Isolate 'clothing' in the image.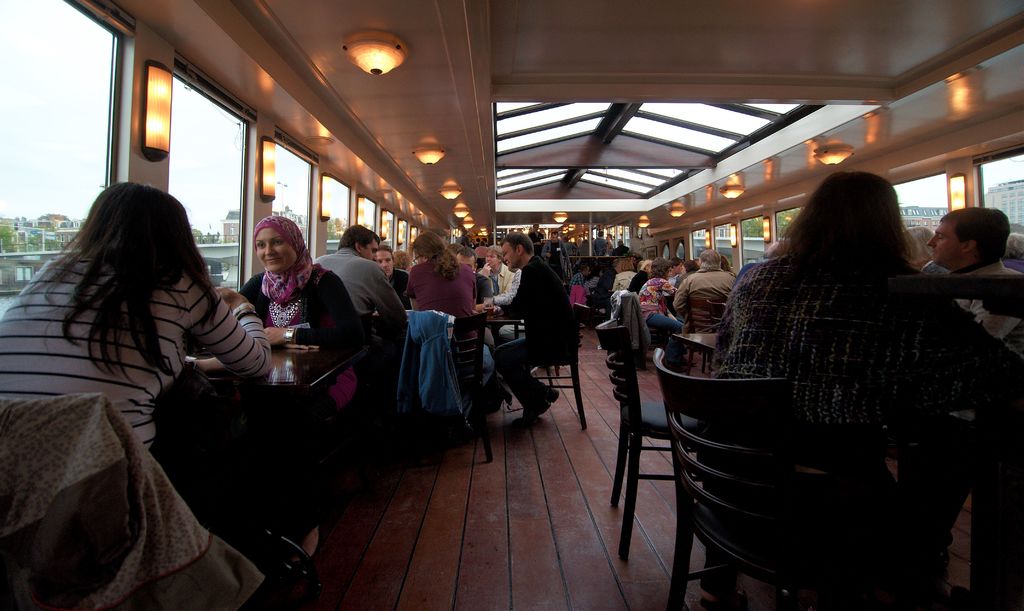
Isolated region: Rect(591, 266, 612, 318).
